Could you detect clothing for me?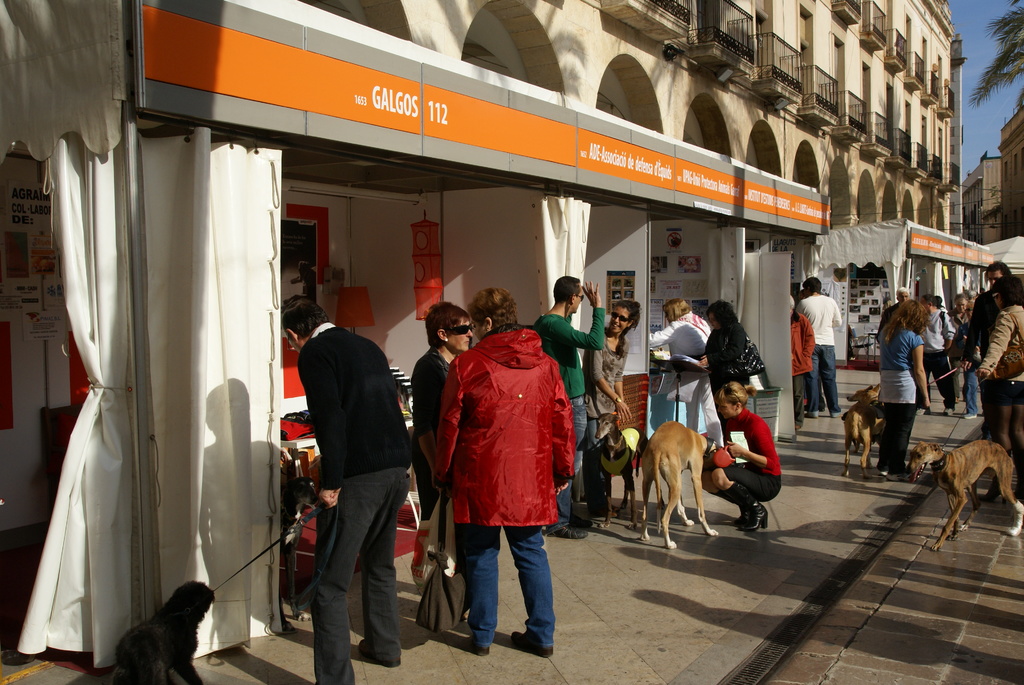
Detection result: <bbox>800, 297, 844, 414</bbox>.
